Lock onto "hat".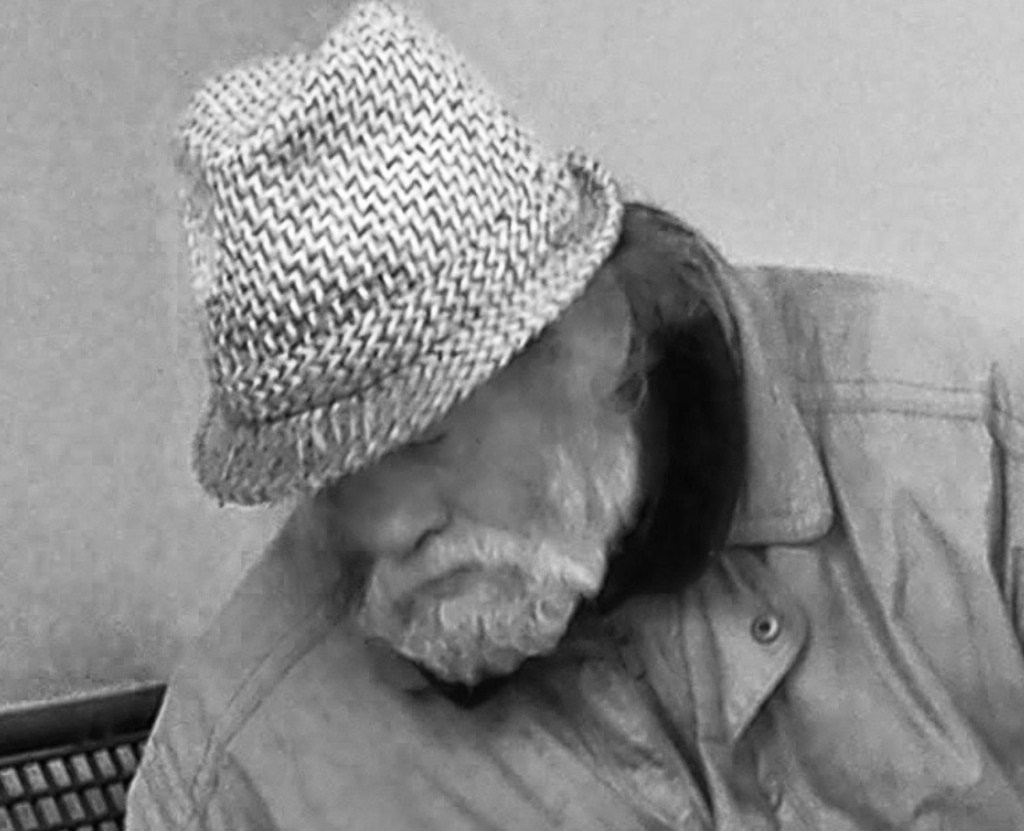
Locked: [168, 0, 621, 508].
